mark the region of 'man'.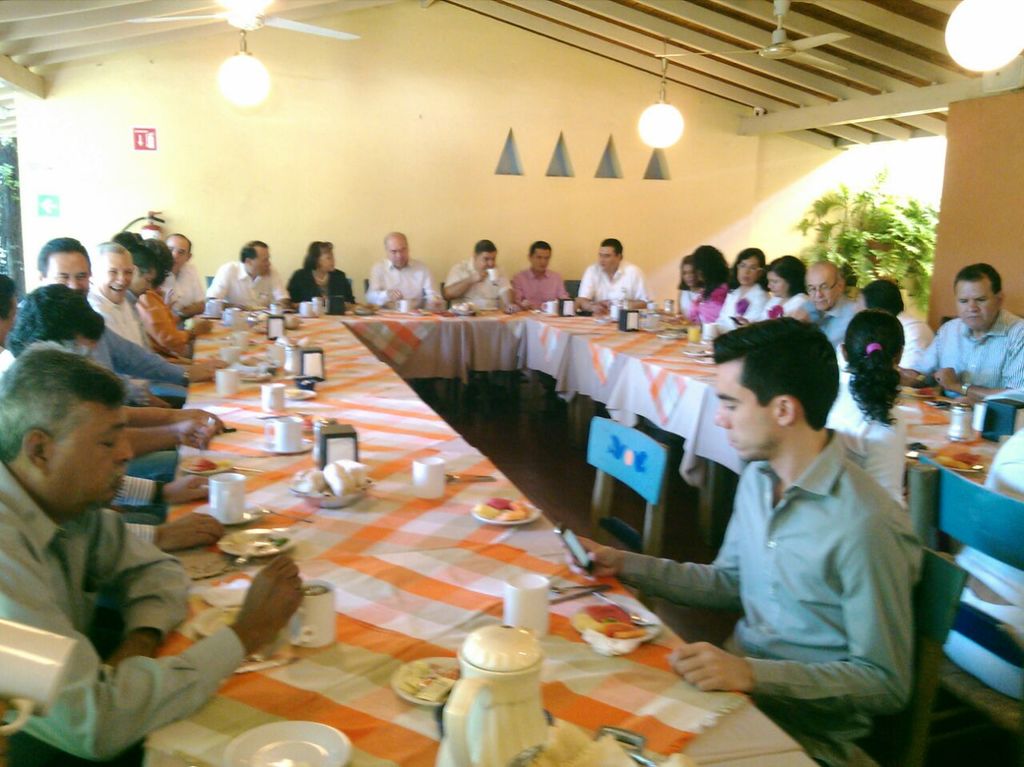
Region: l=917, t=261, r=1023, b=404.
